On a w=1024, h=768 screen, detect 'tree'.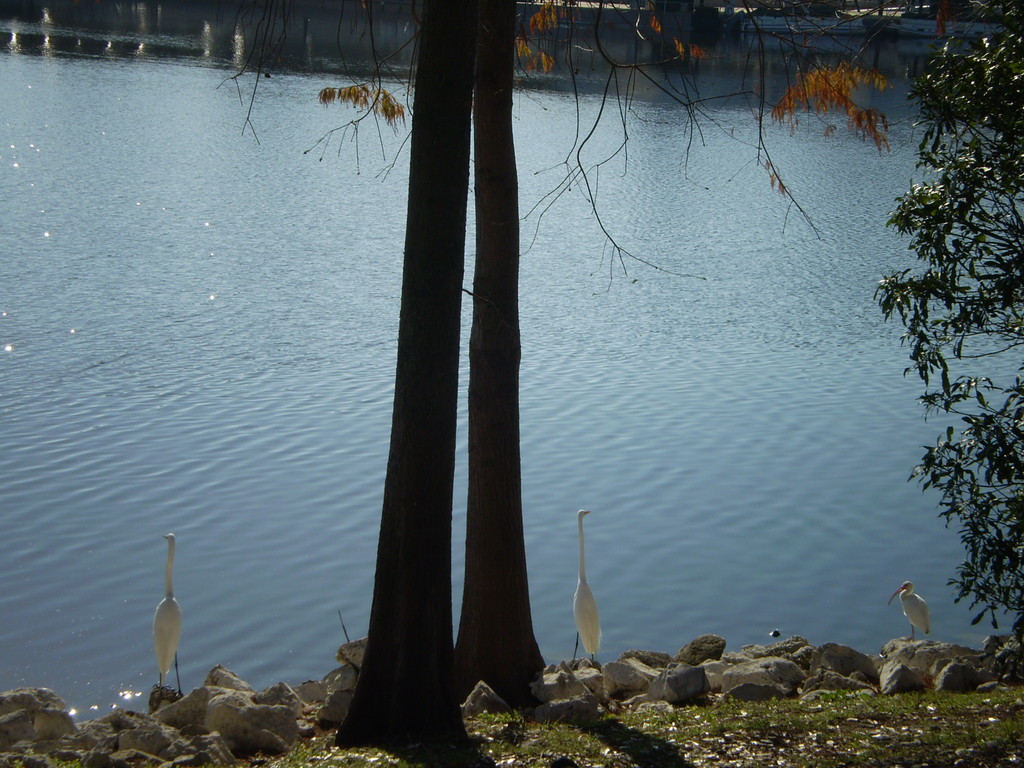
bbox(874, 0, 1023, 664).
